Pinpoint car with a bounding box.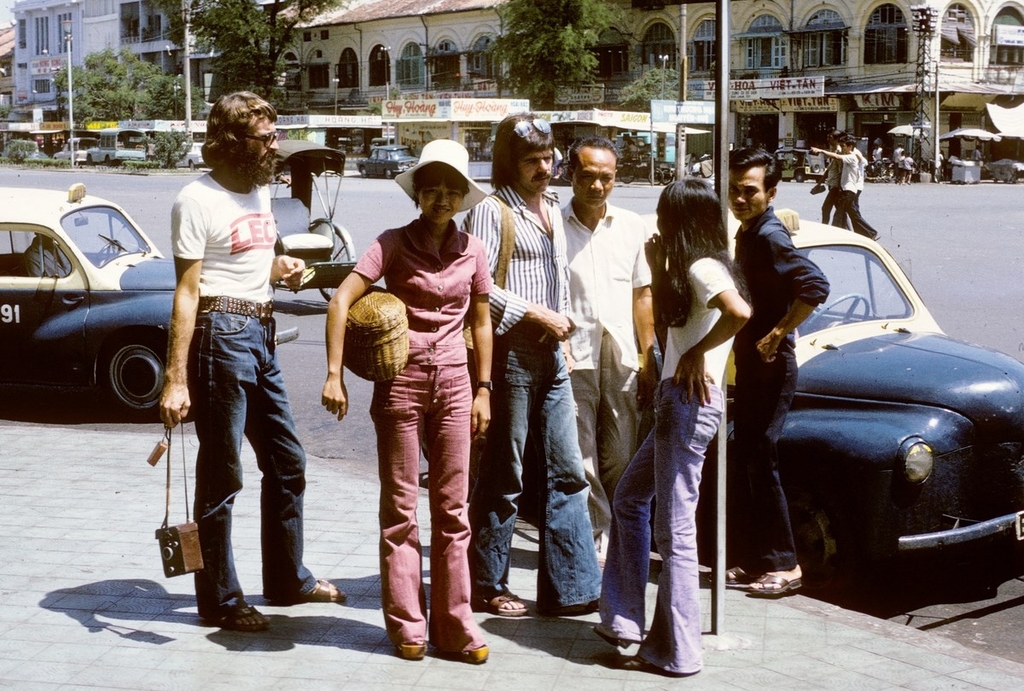
bbox=(0, 179, 308, 430).
